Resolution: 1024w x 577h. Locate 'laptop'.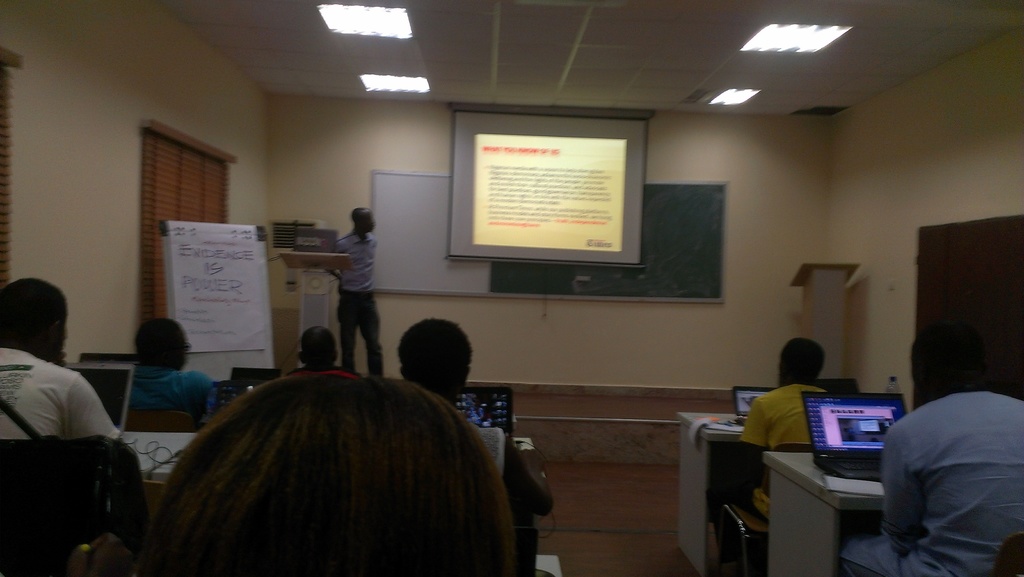
(802, 389, 910, 476).
